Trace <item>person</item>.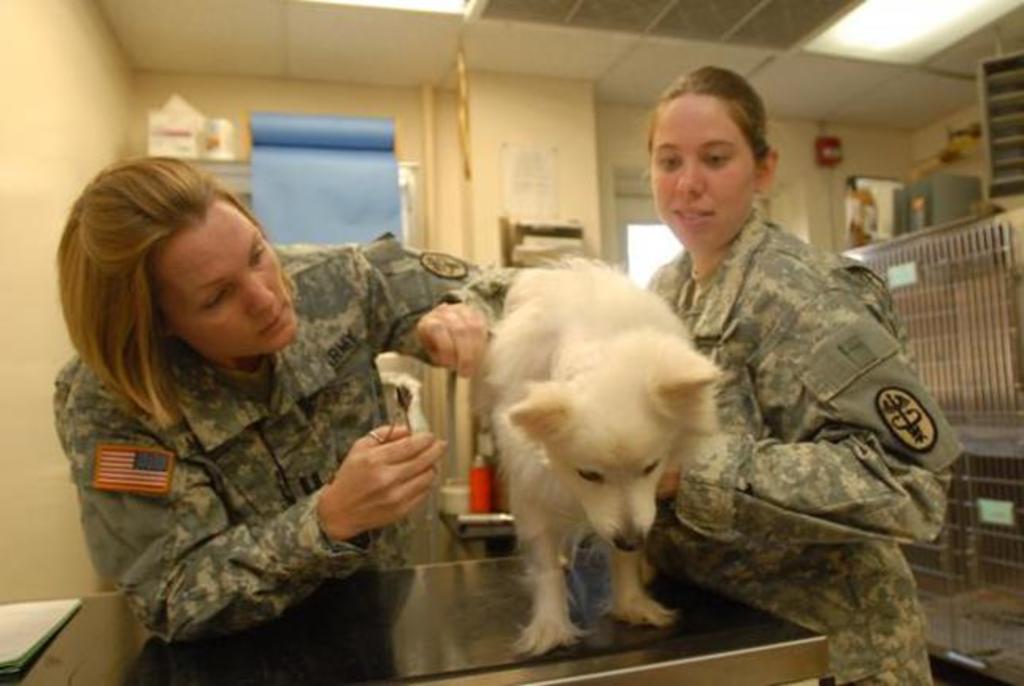
Traced to [86,151,527,675].
